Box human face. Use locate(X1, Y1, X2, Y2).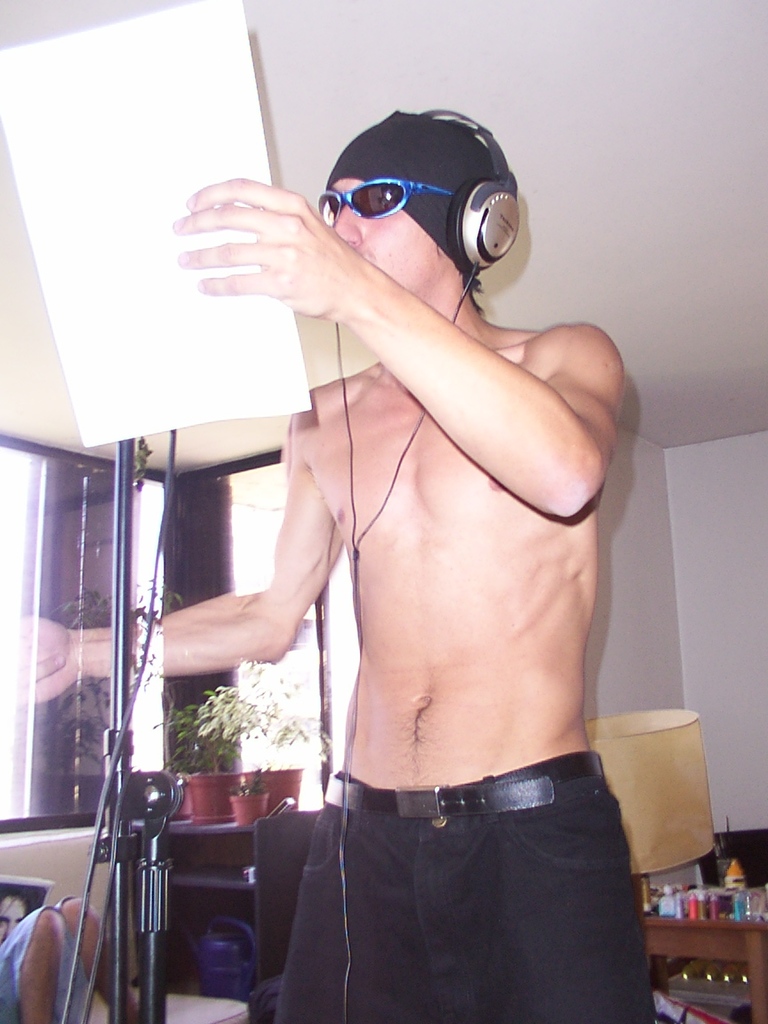
locate(0, 892, 21, 947).
